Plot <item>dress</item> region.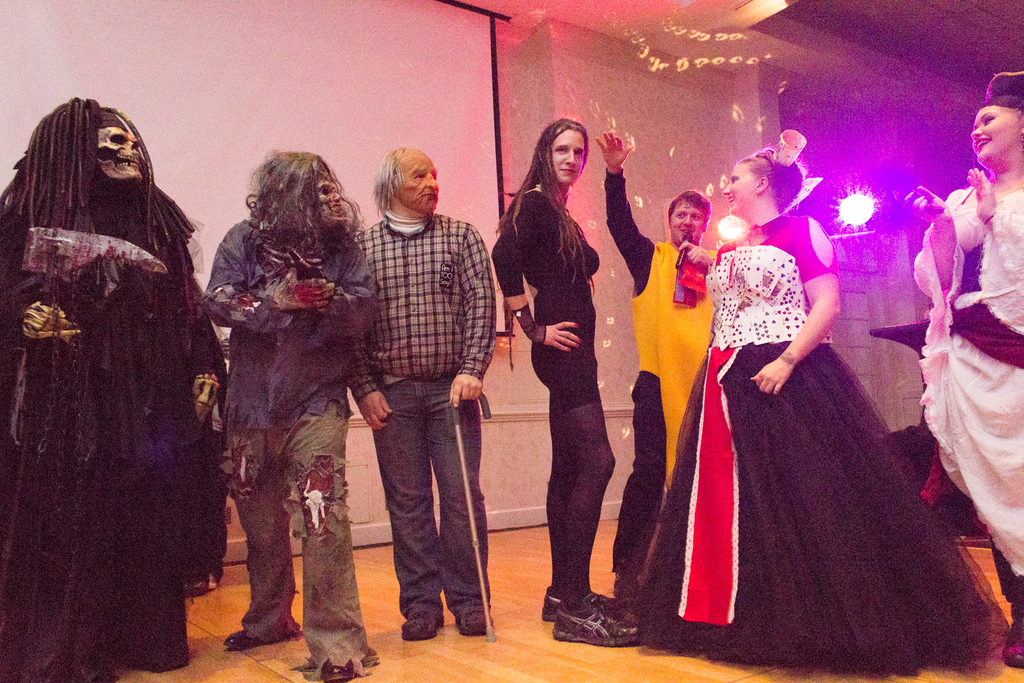
Plotted at locate(917, 182, 1023, 577).
